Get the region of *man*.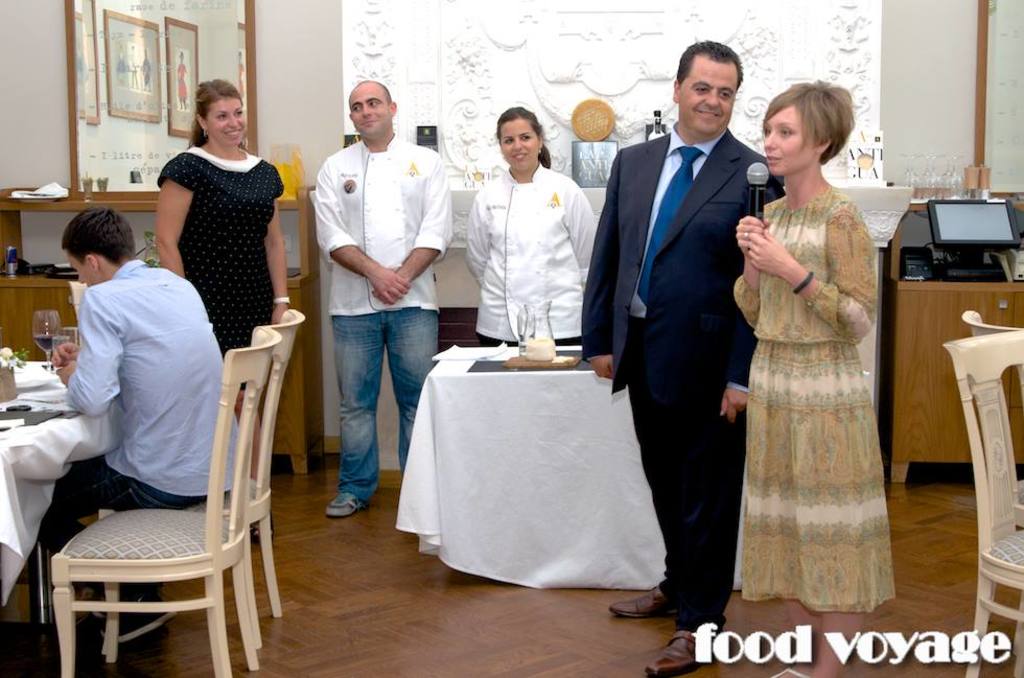
l=25, t=204, r=251, b=650.
